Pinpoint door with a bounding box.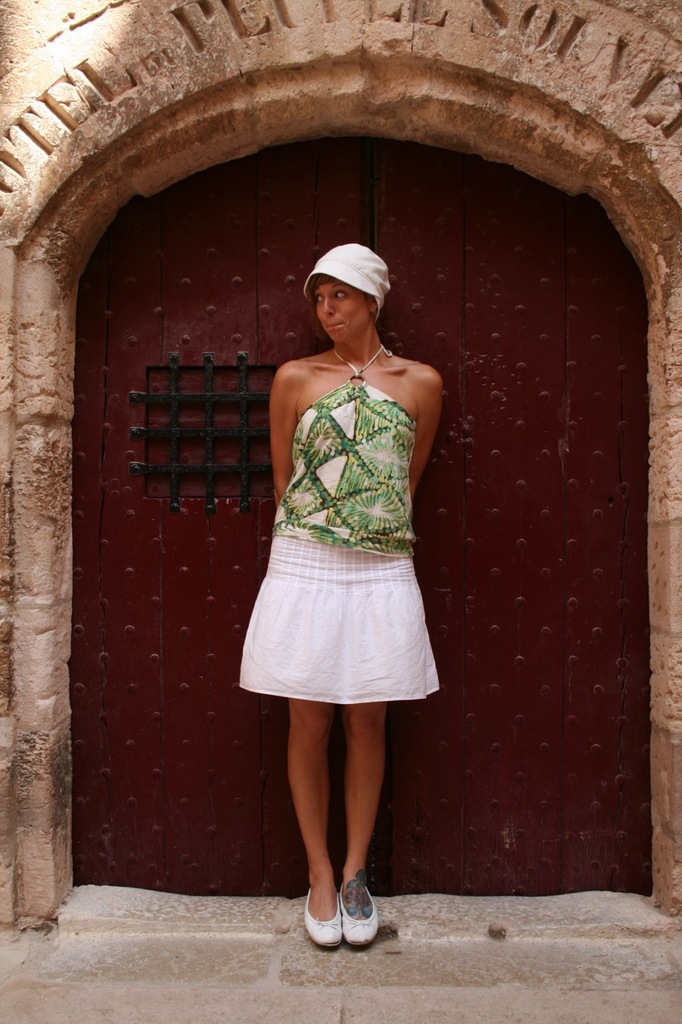
<box>74,128,652,898</box>.
